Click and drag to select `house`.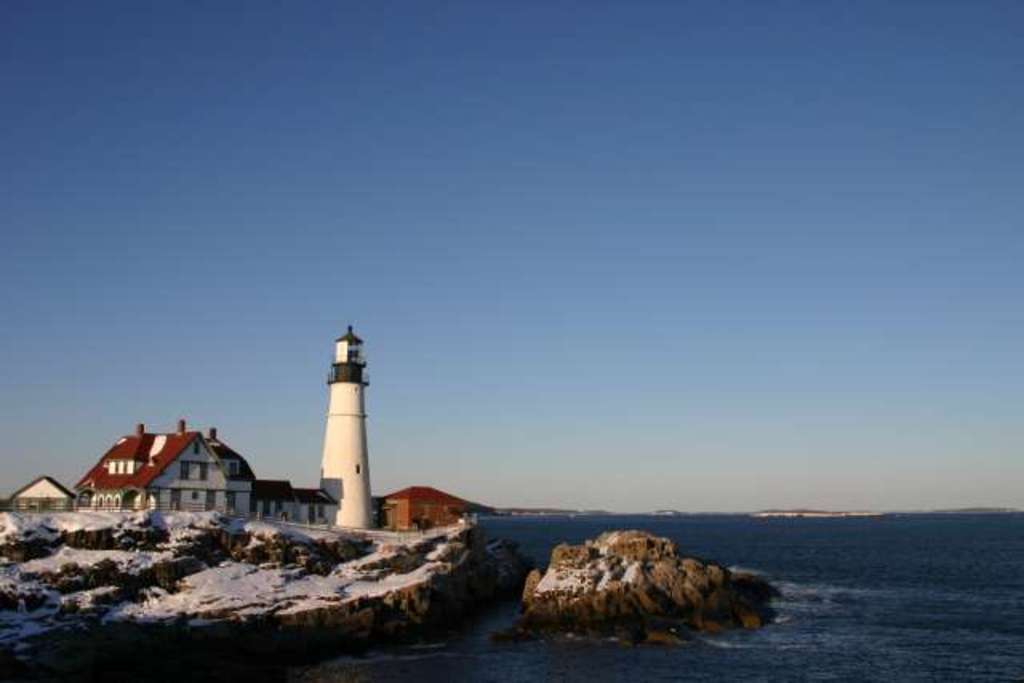
Selection: box(296, 478, 339, 526).
